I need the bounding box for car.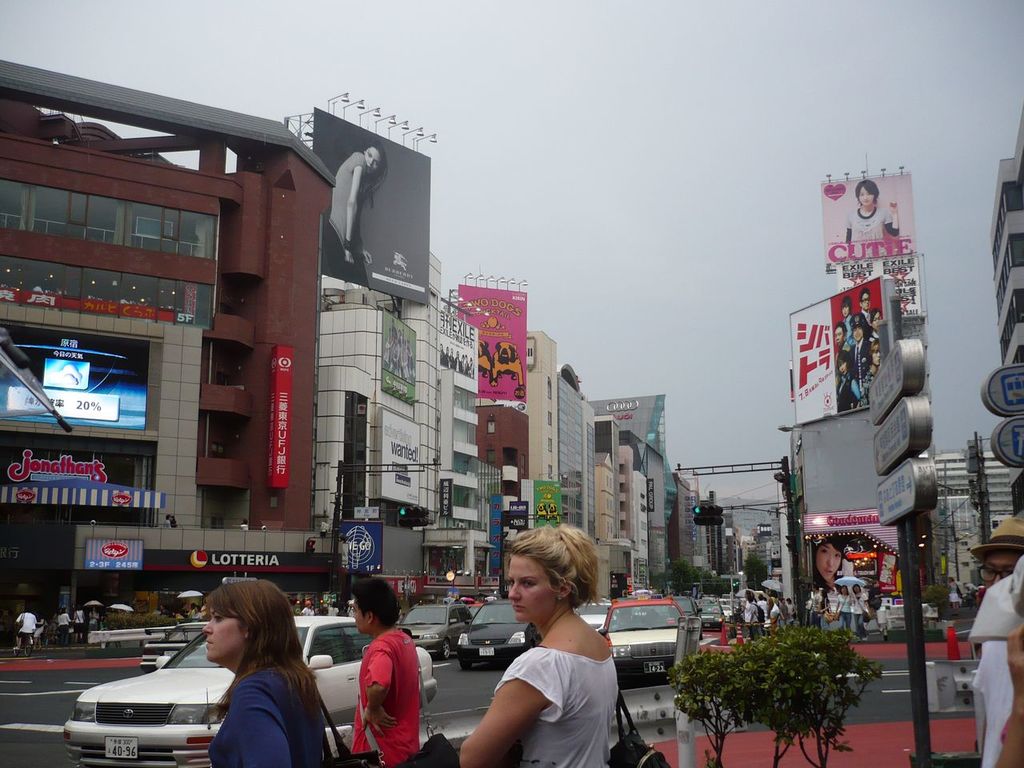
Here it is: bbox=[460, 600, 528, 668].
